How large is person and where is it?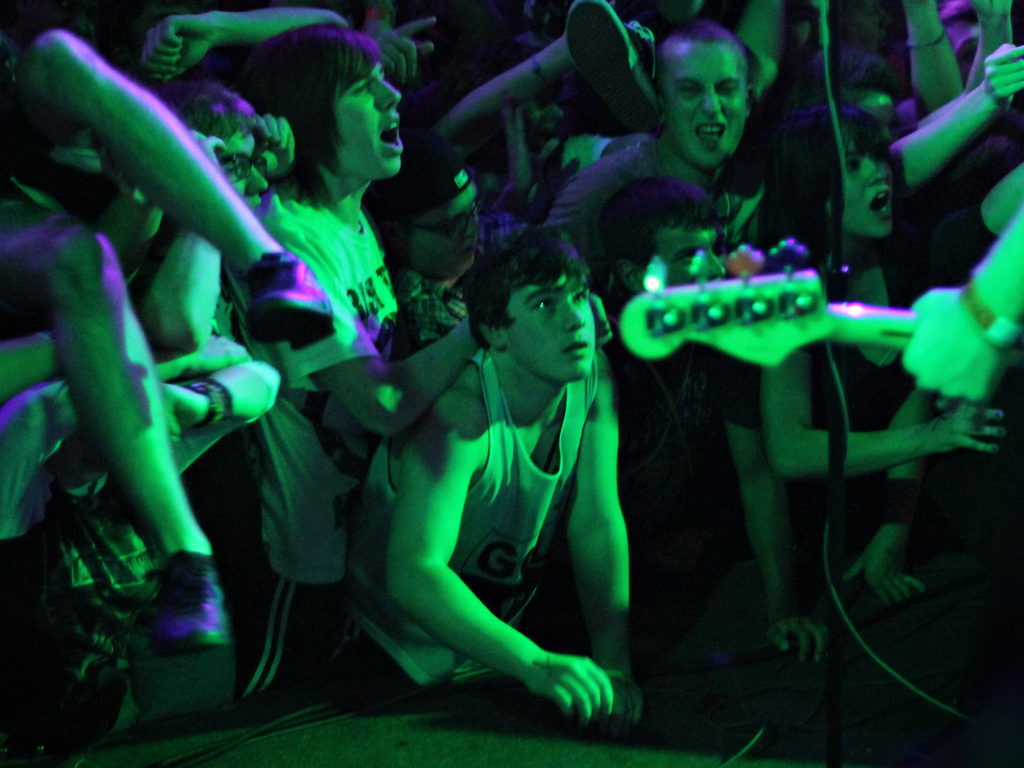
Bounding box: 362,131,542,359.
